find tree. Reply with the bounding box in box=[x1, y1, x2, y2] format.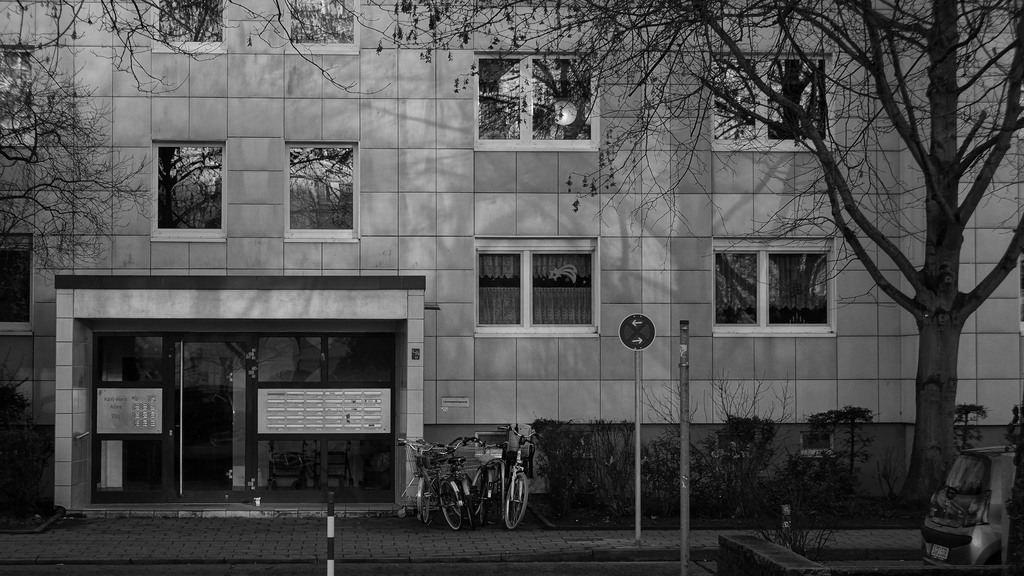
box=[557, 2, 1023, 505].
